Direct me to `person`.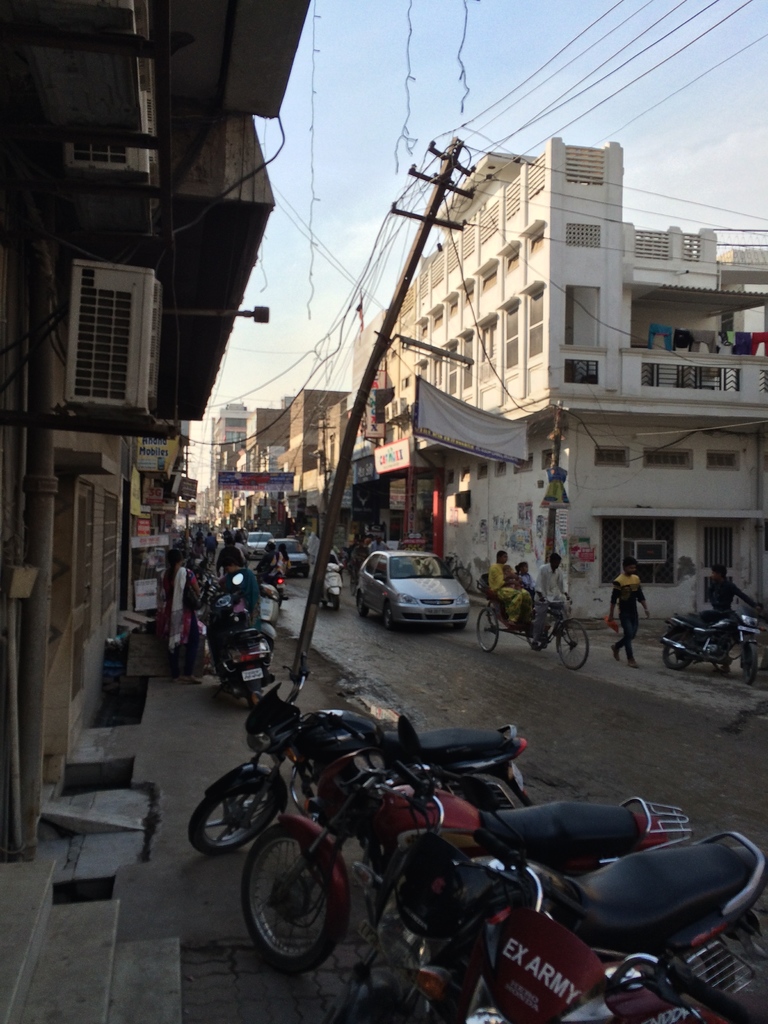
Direction: crop(704, 563, 760, 677).
